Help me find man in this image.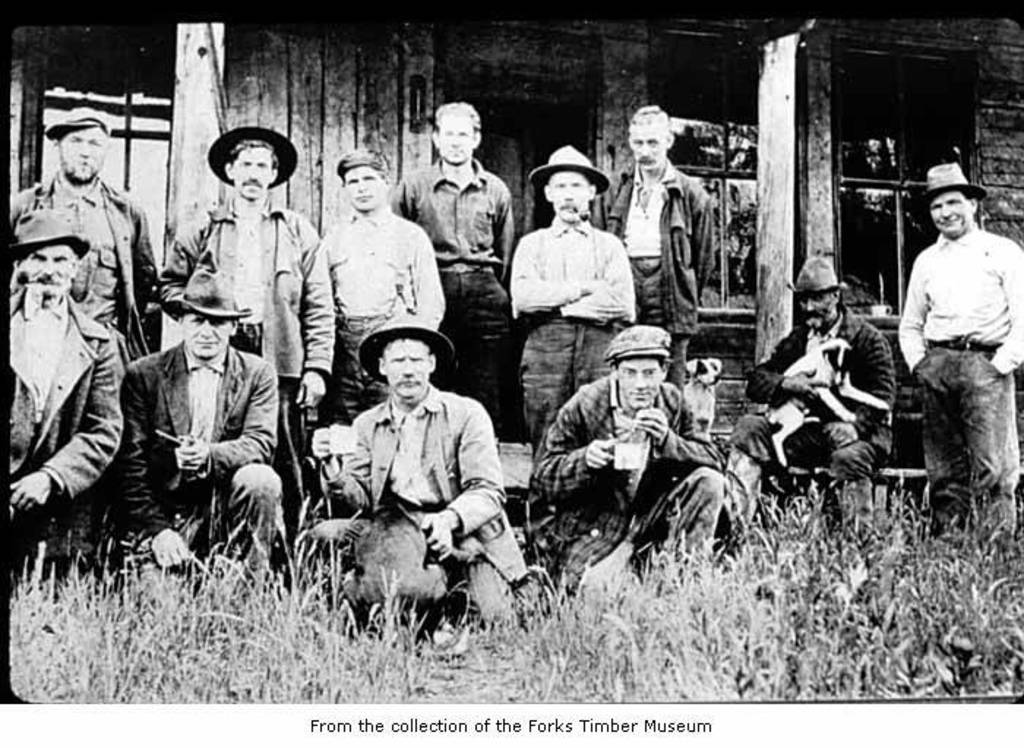
Found it: bbox=(594, 105, 729, 386).
